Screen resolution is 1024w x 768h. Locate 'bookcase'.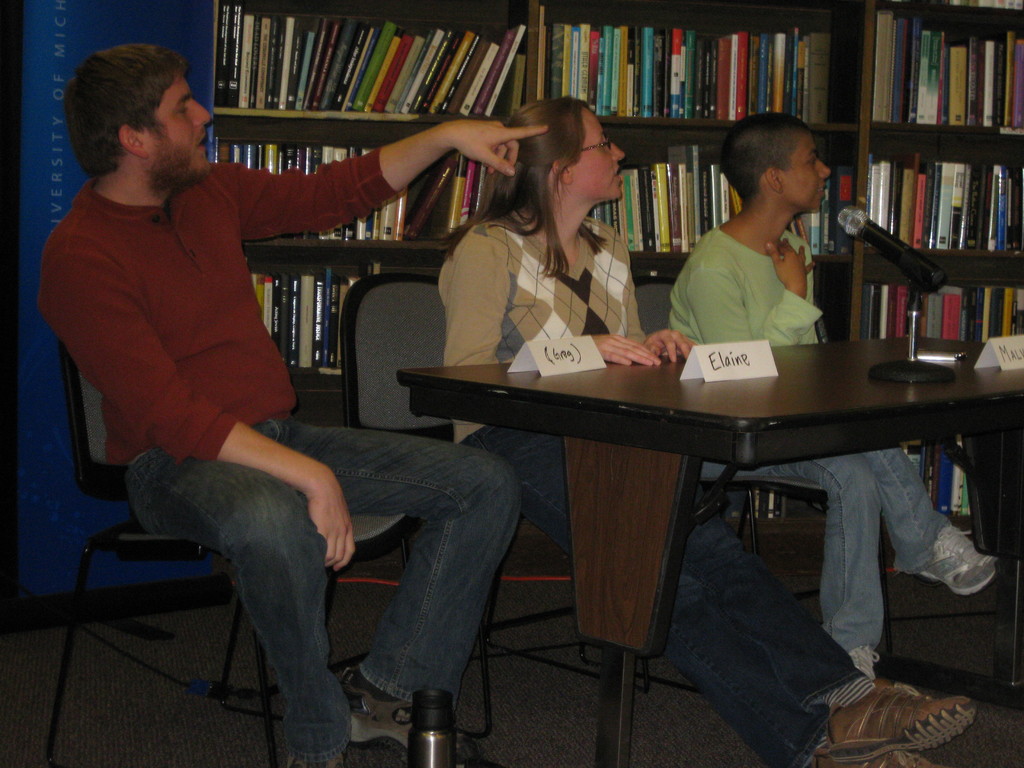
box=[208, 0, 1023, 583].
